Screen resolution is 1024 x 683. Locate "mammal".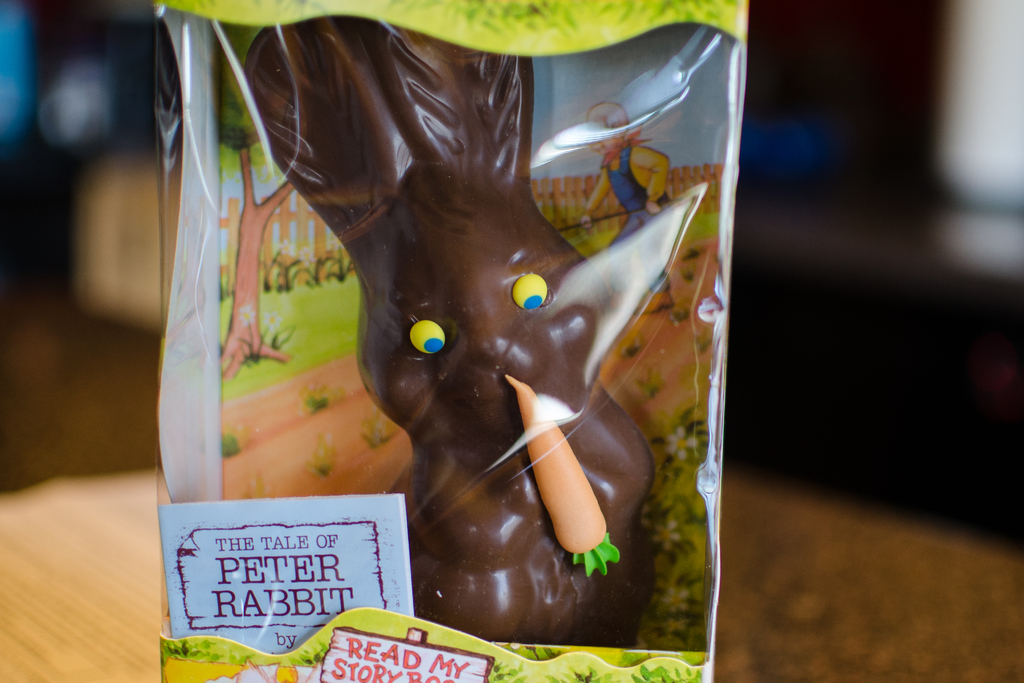
{"x1": 246, "y1": 18, "x2": 650, "y2": 639}.
